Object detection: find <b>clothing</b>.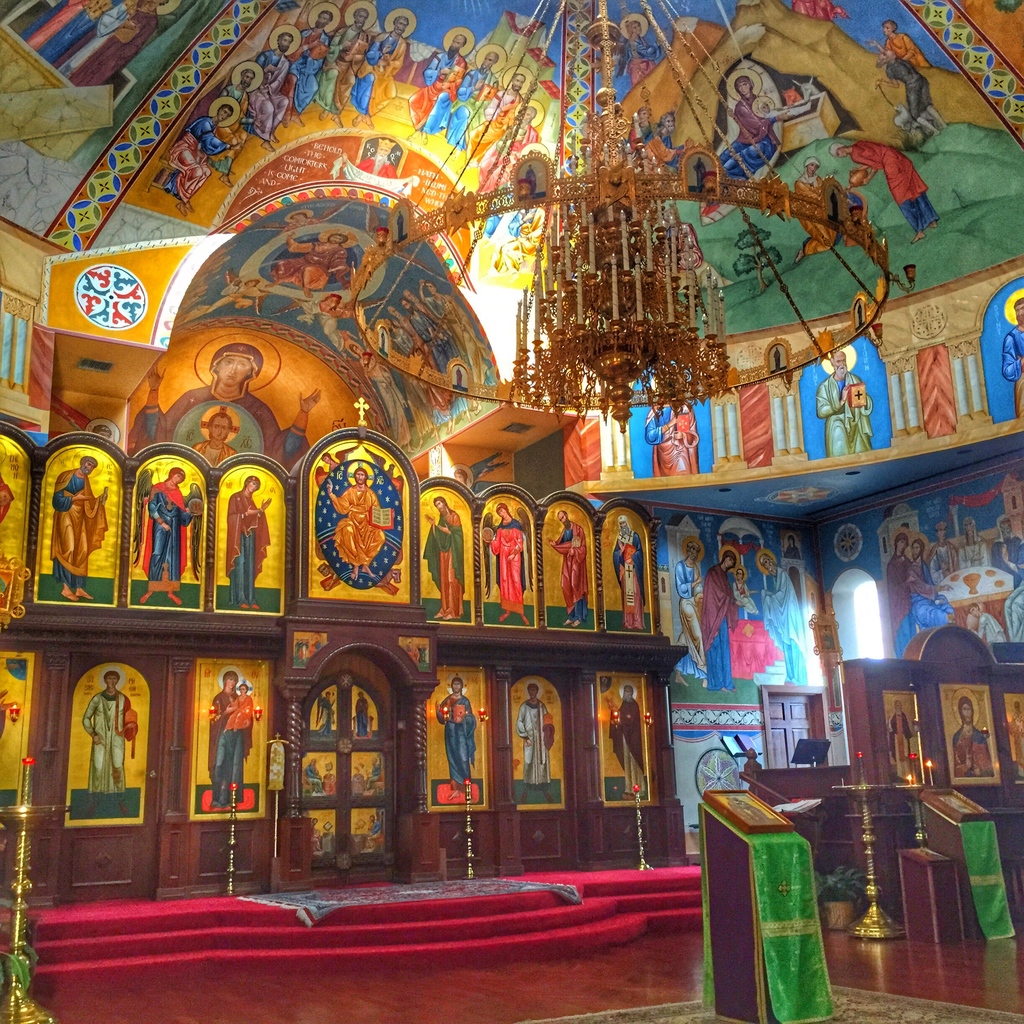
<bbox>209, 692, 257, 806</bbox>.
